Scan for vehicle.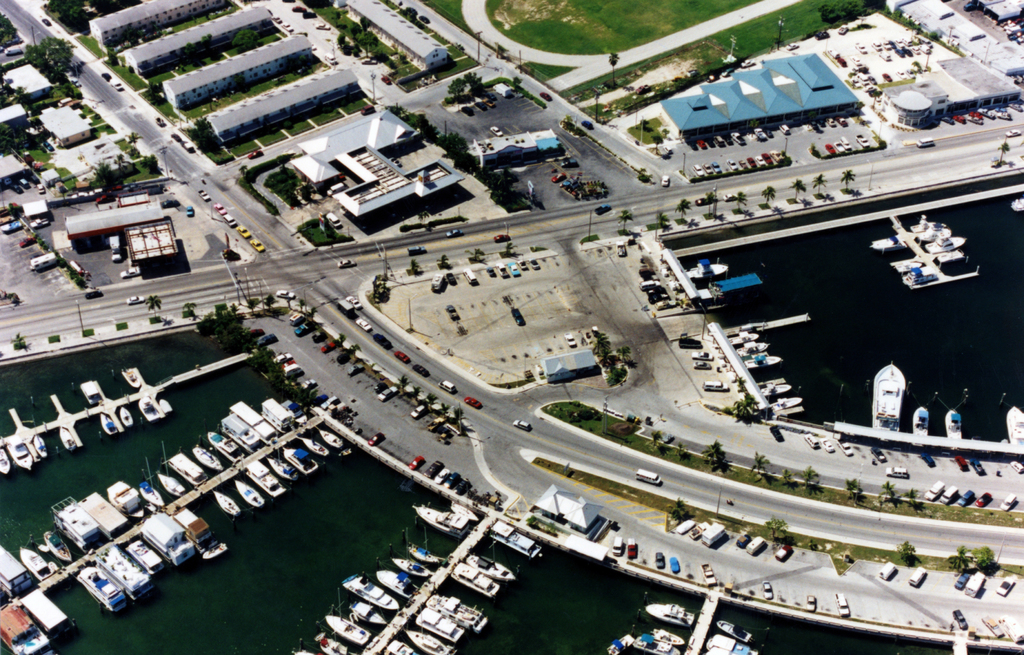
Scan result: bbox(982, 617, 1004, 637).
